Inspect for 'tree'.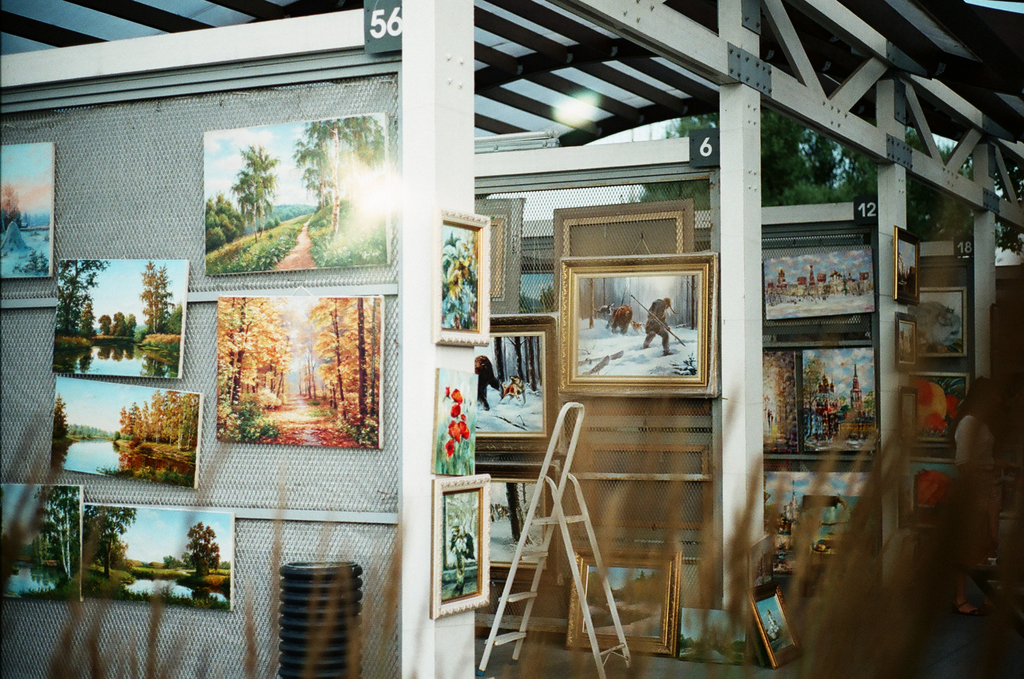
Inspection: Rect(110, 313, 129, 336).
